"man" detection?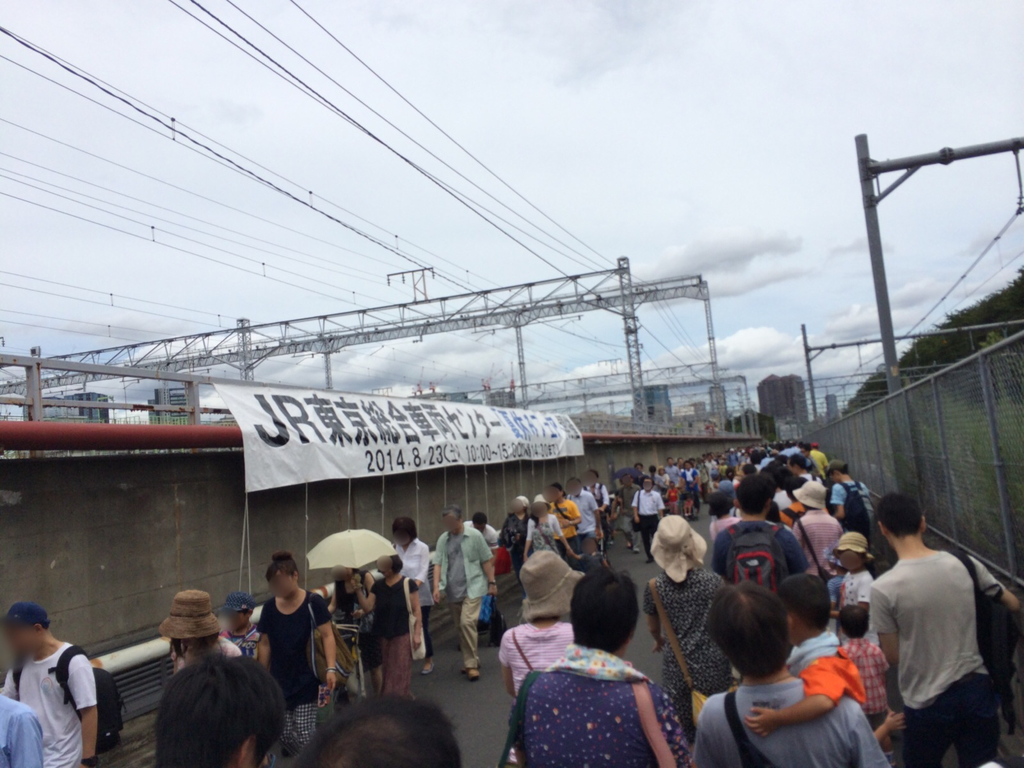
box(0, 599, 117, 763)
